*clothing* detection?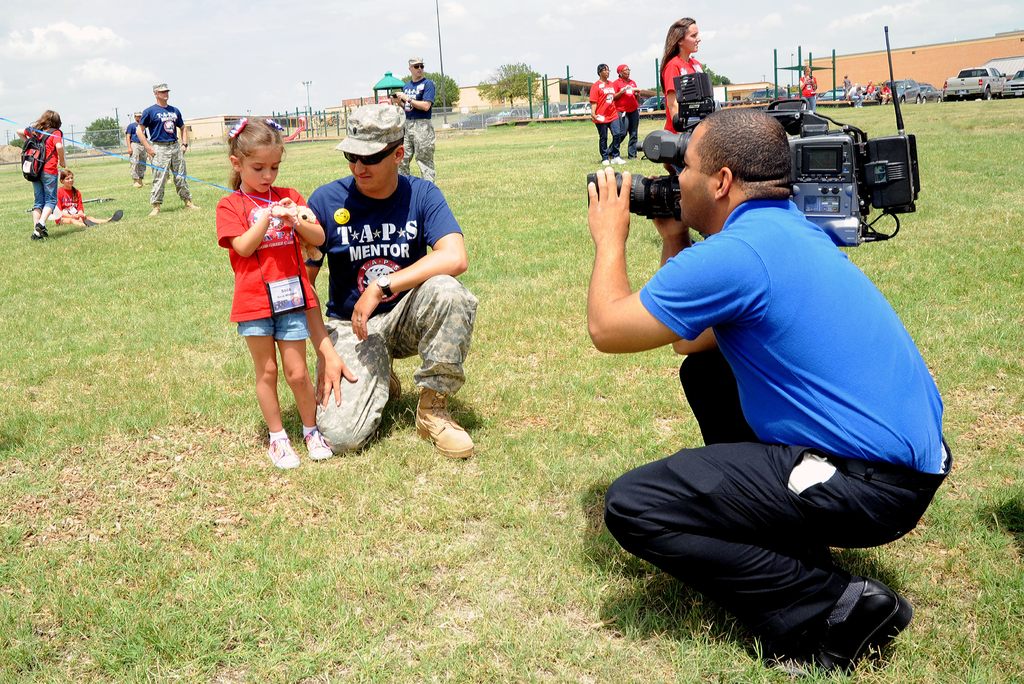
select_region(126, 121, 148, 180)
